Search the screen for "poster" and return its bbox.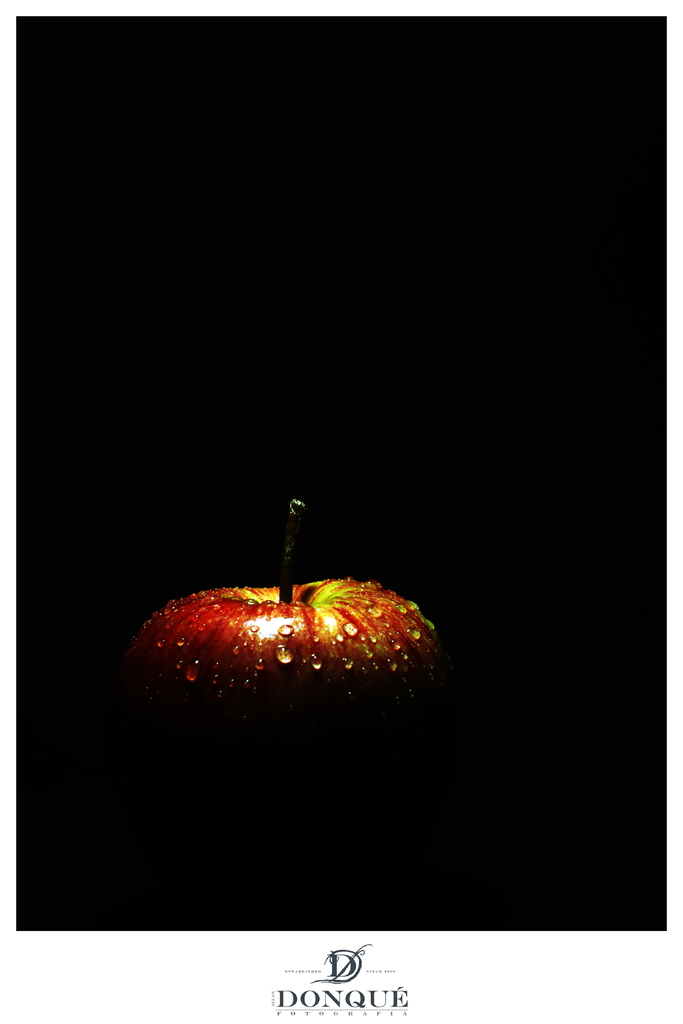
Found: [x1=0, y1=0, x2=682, y2=1023].
